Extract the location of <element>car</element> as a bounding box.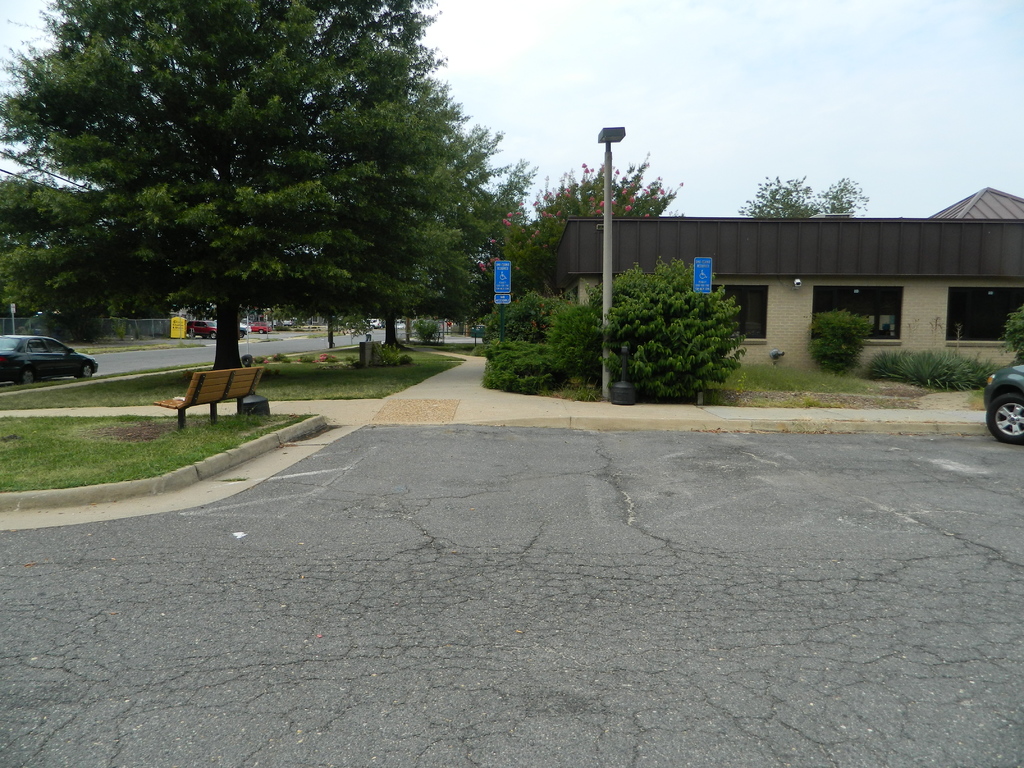
252,320,270,336.
